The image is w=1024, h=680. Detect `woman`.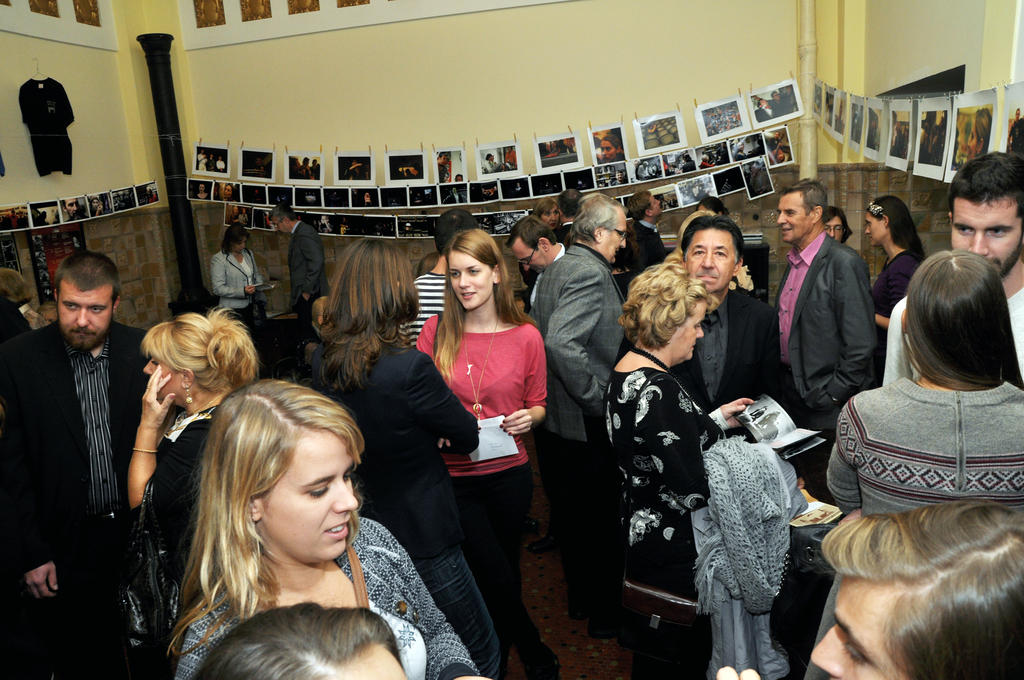
Detection: l=518, t=200, r=566, b=314.
